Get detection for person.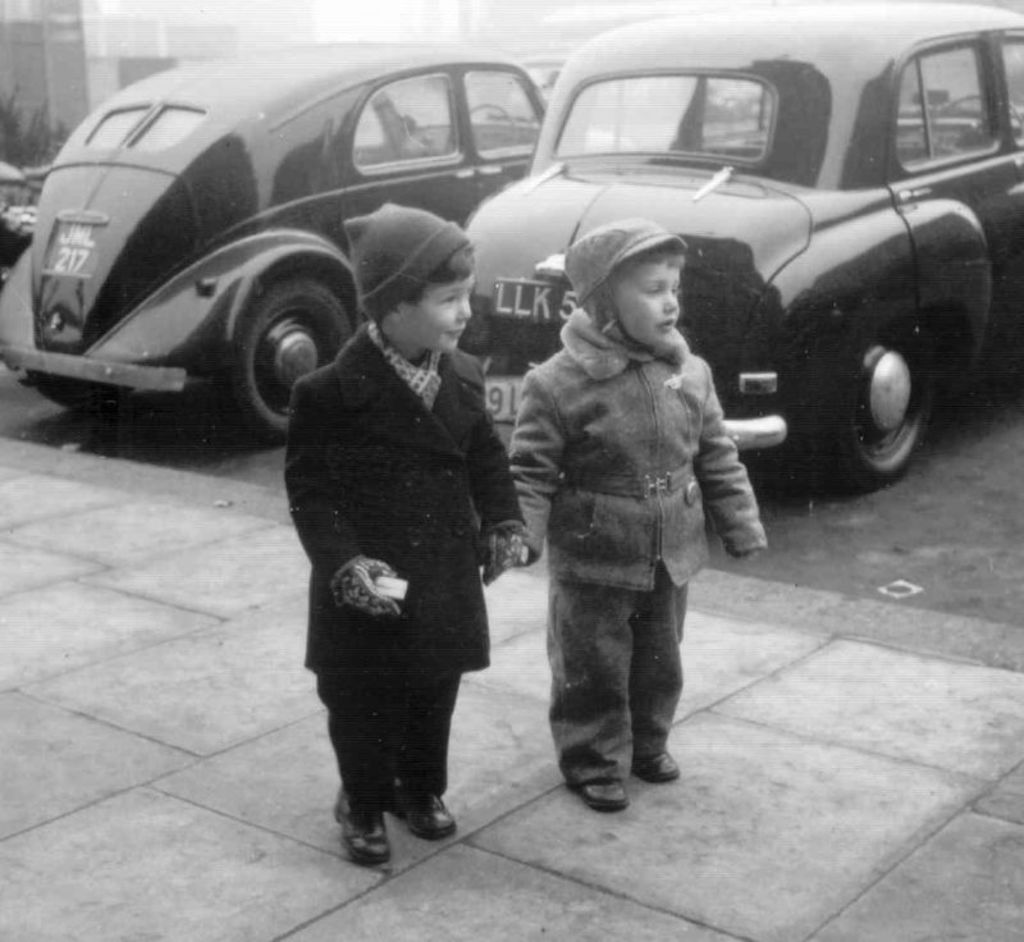
Detection: box=[515, 212, 774, 806].
